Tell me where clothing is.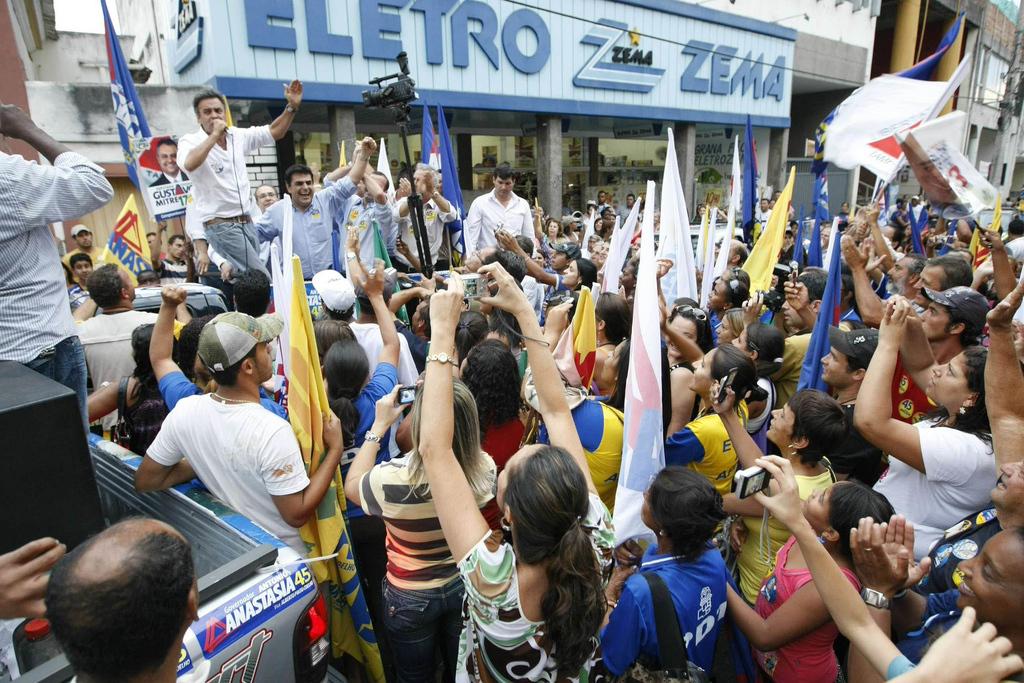
clothing is at [873, 411, 996, 564].
